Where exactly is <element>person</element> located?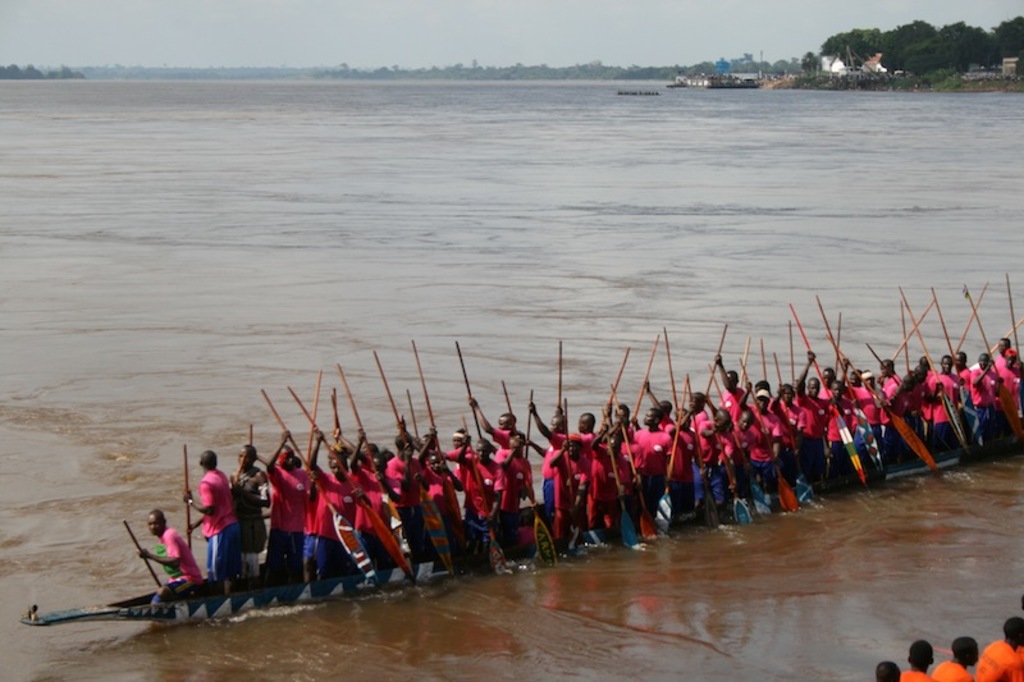
Its bounding box is [left=559, top=409, right=645, bottom=555].
